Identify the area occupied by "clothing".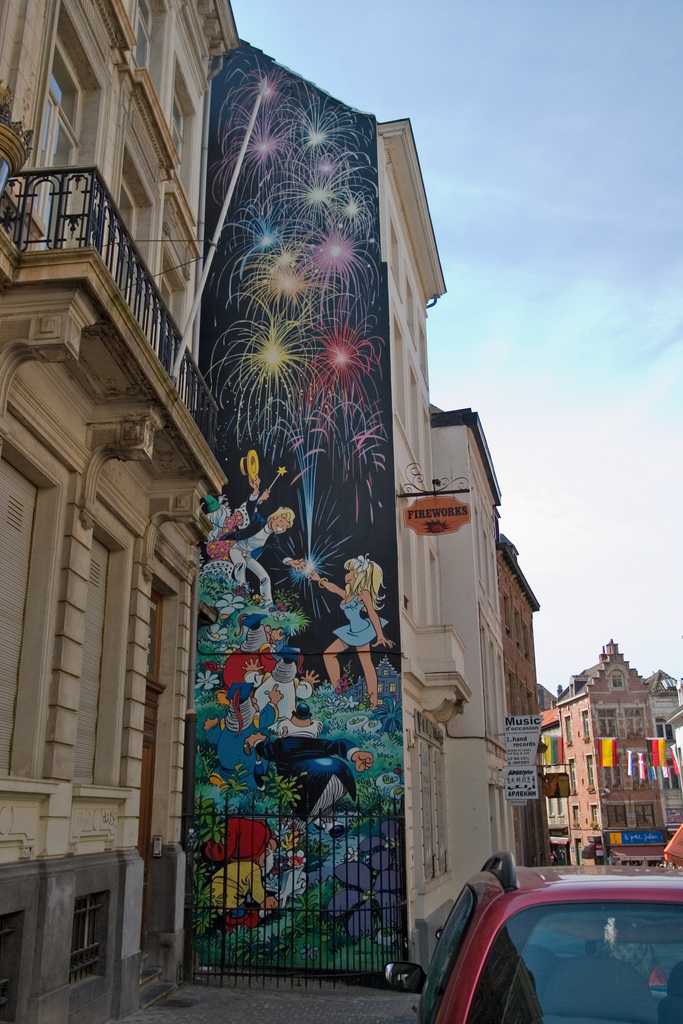
Area: left=254, top=734, right=359, bottom=829.
